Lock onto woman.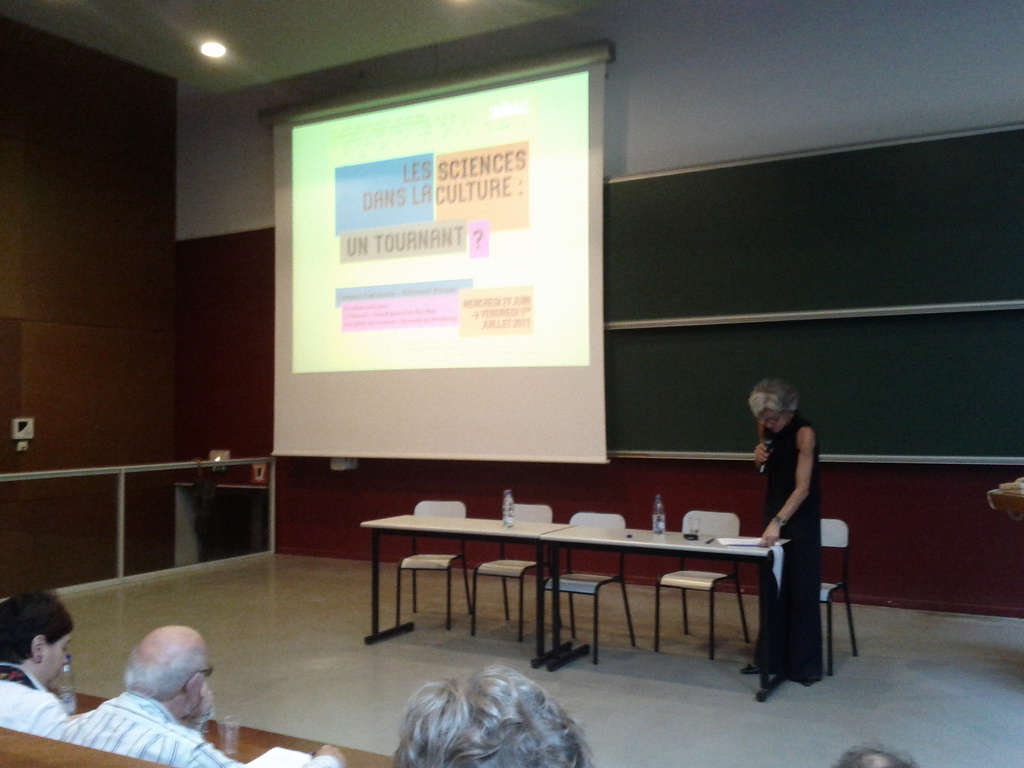
Locked: left=734, top=358, right=856, bottom=715.
